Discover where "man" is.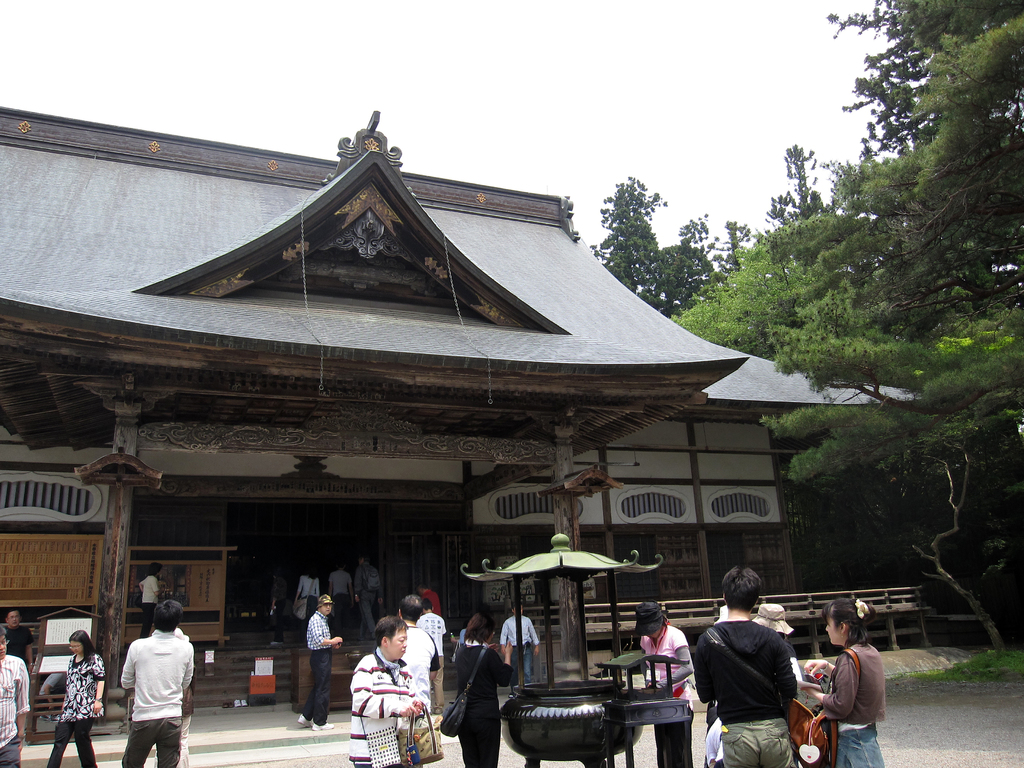
Discovered at select_region(0, 625, 31, 765).
